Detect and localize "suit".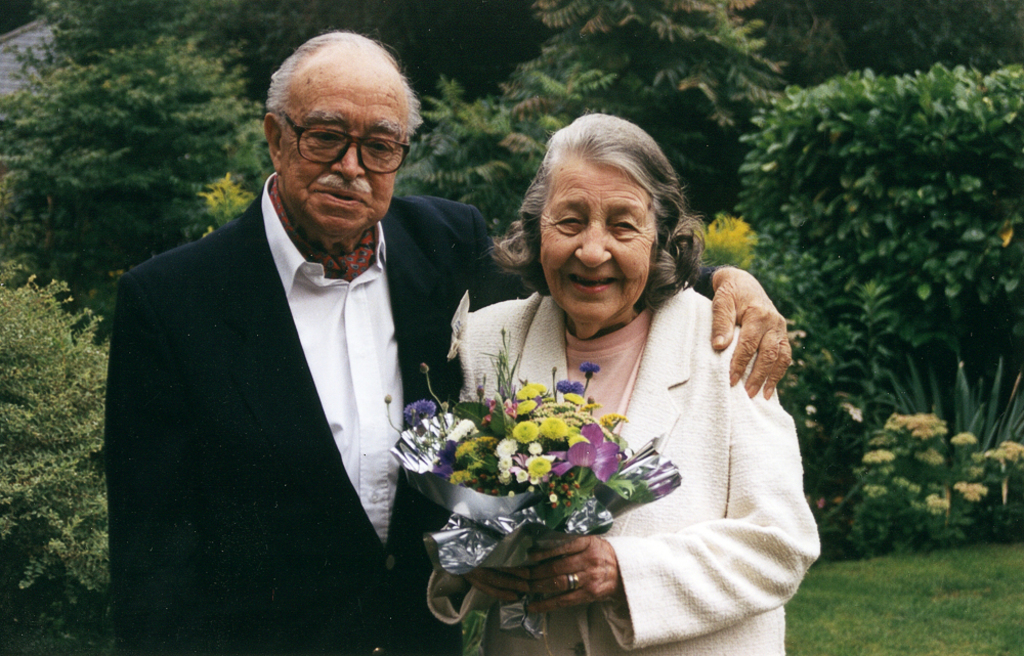
Localized at box(452, 269, 823, 655).
